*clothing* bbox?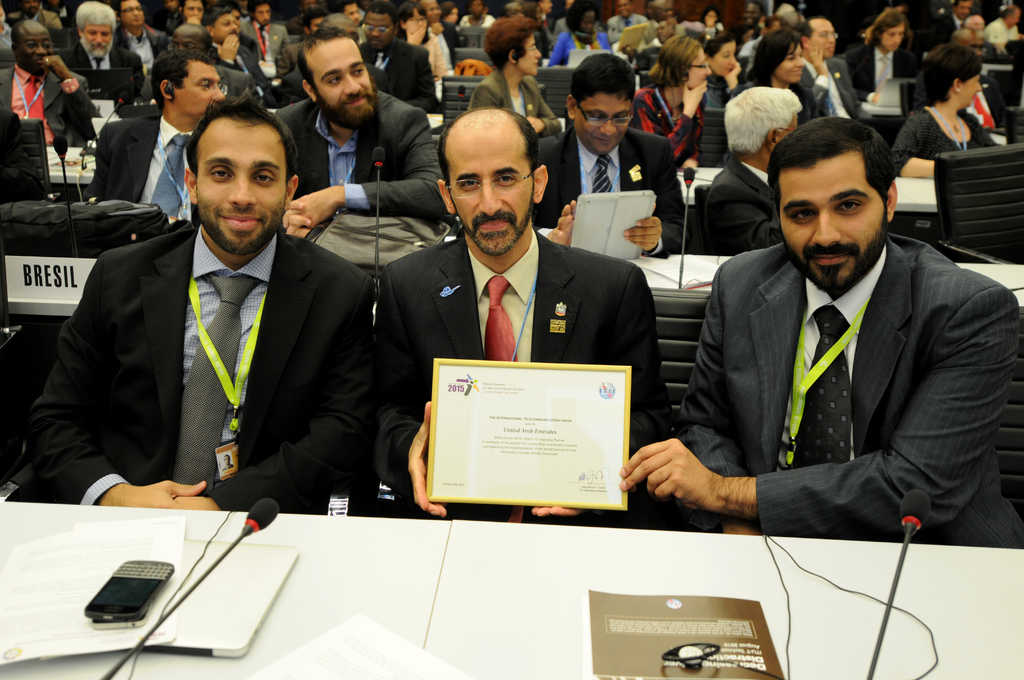
box(605, 15, 646, 45)
